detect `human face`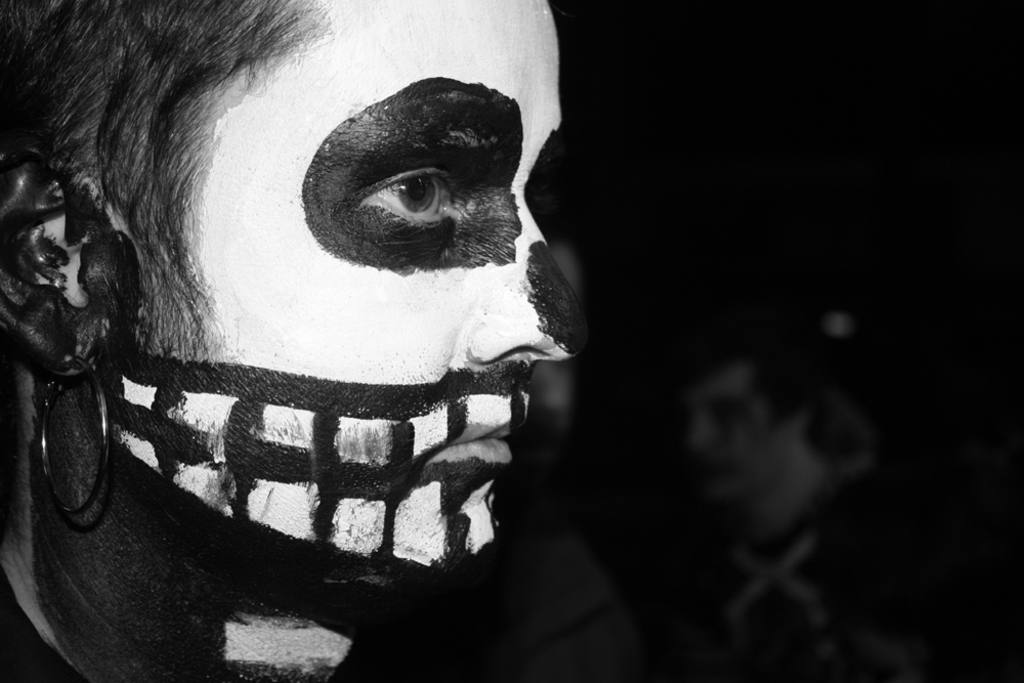
(82,16,603,593)
